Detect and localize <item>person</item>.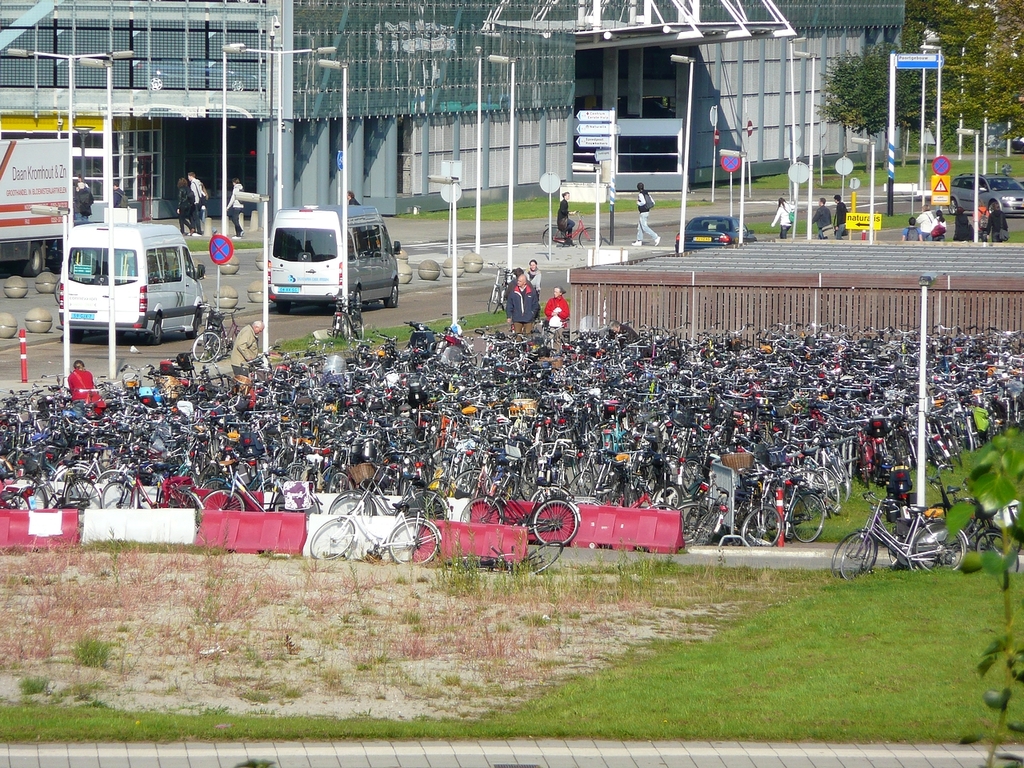
Localized at (630,180,665,246).
